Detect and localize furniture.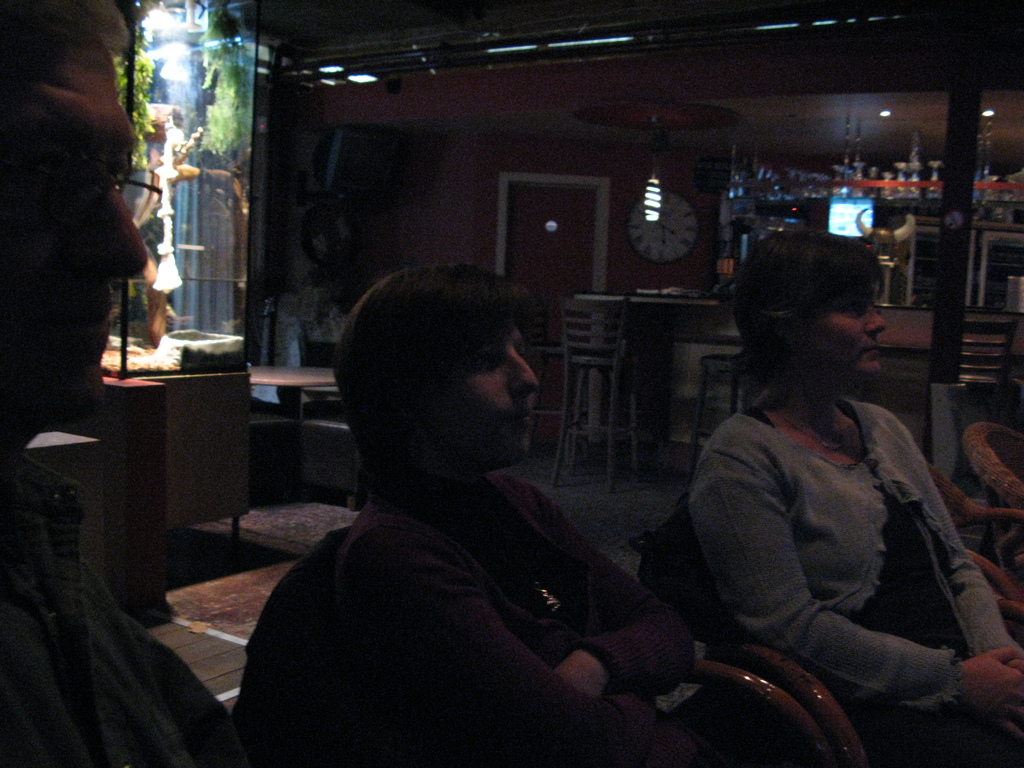
Localized at box(250, 364, 338, 502).
